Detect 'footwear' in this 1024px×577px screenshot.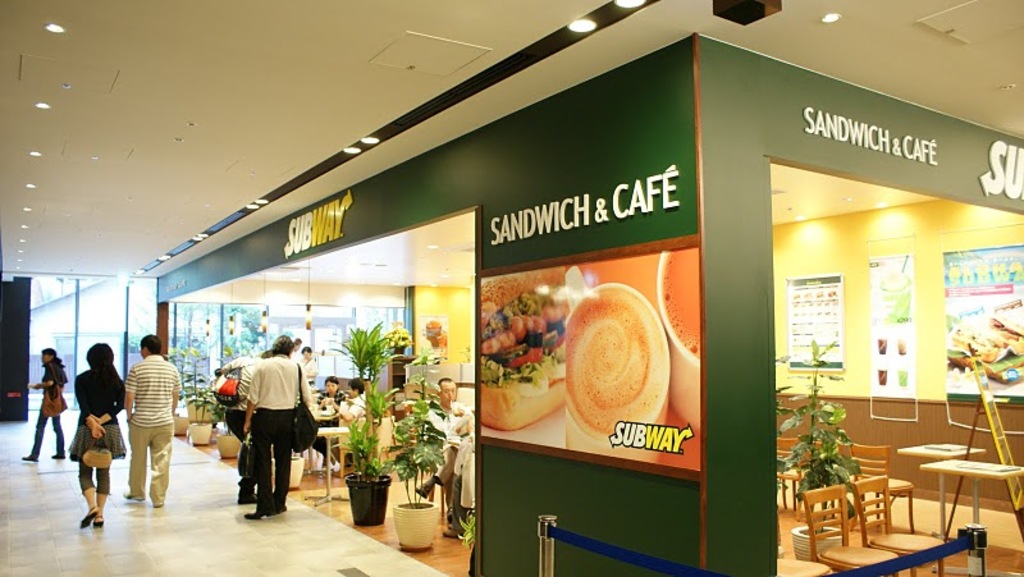
Detection: (left=241, top=504, right=274, bottom=523).
